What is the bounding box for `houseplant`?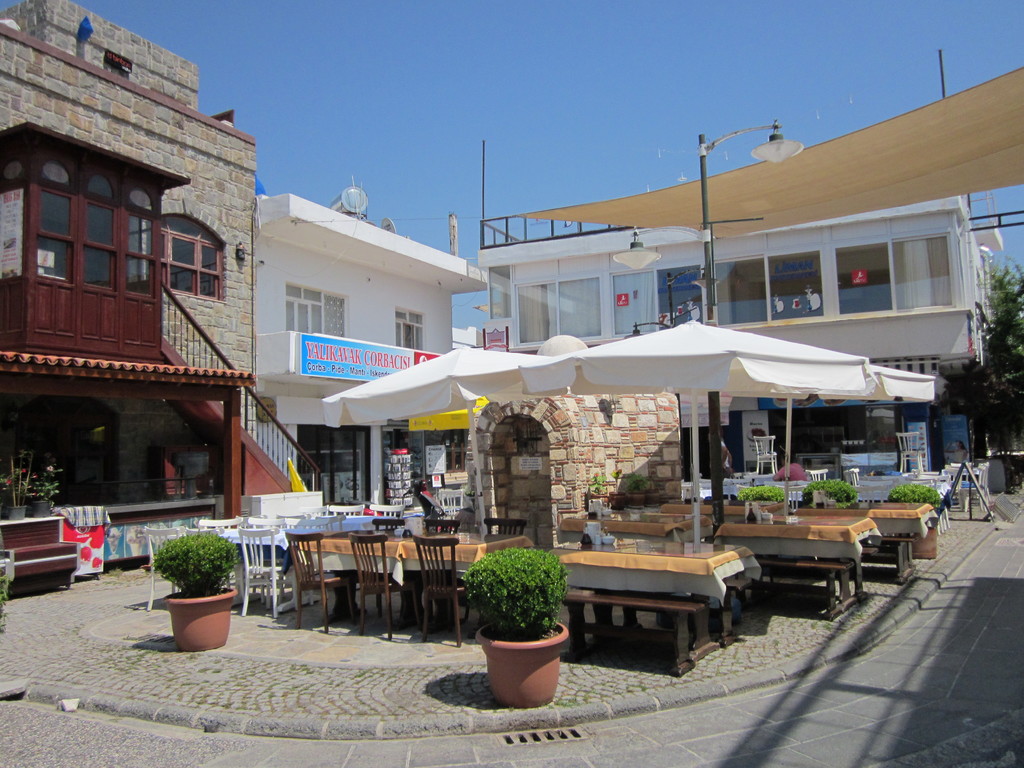
l=610, t=467, r=626, b=511.
